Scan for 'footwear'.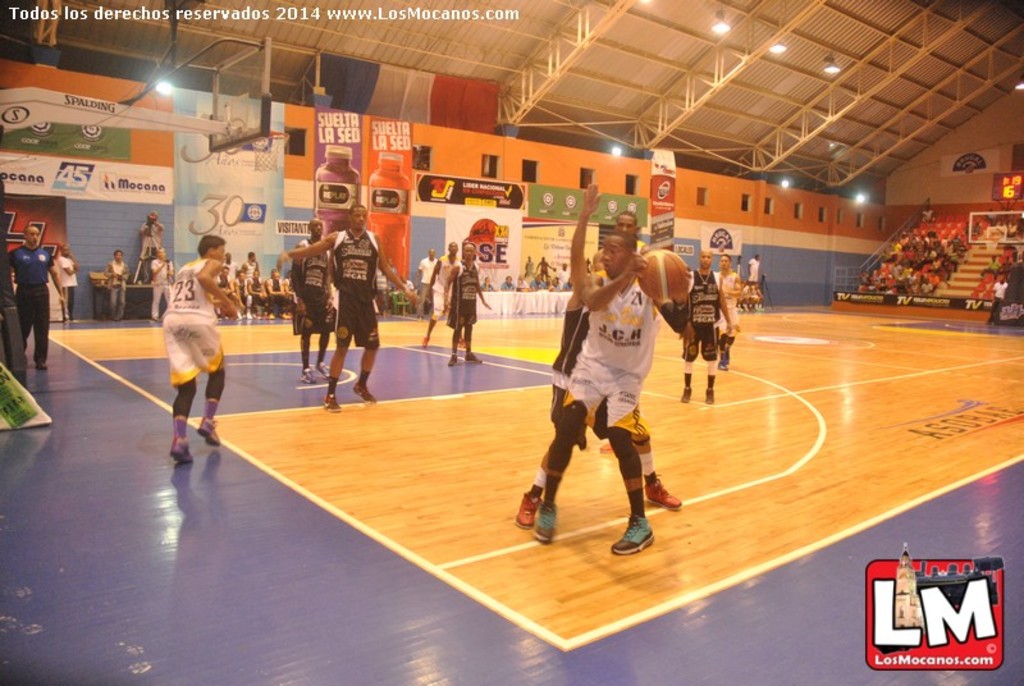
Scan result: pyautogui.locateOnScreen(719, 362, 727, 372).
